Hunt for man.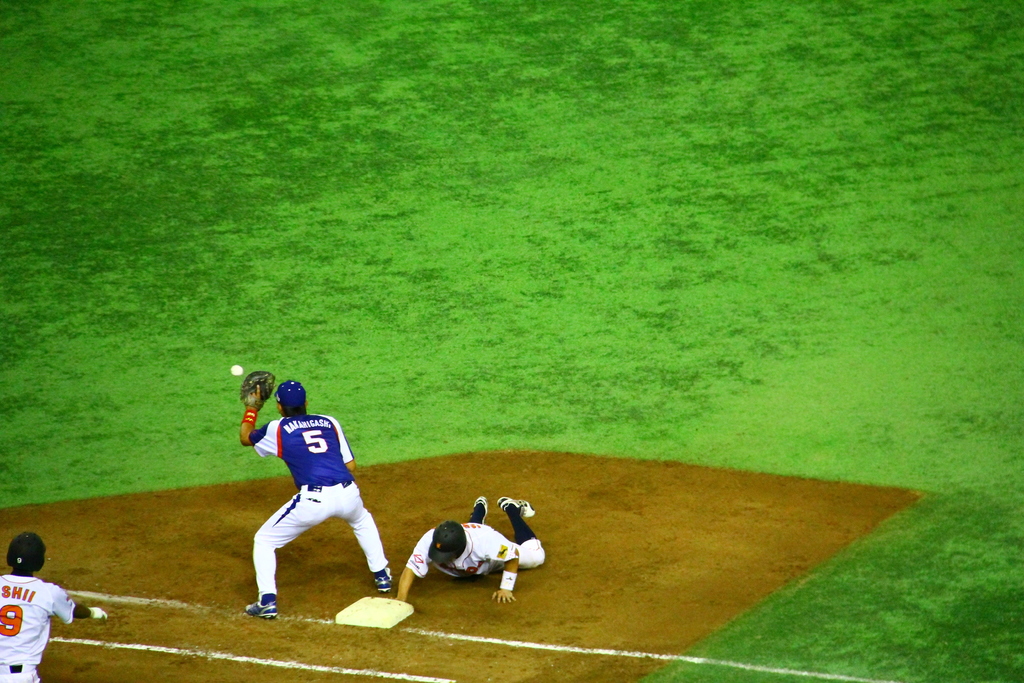
Hunted down at [x1=395, y1=496, x2=545, y2=600].
